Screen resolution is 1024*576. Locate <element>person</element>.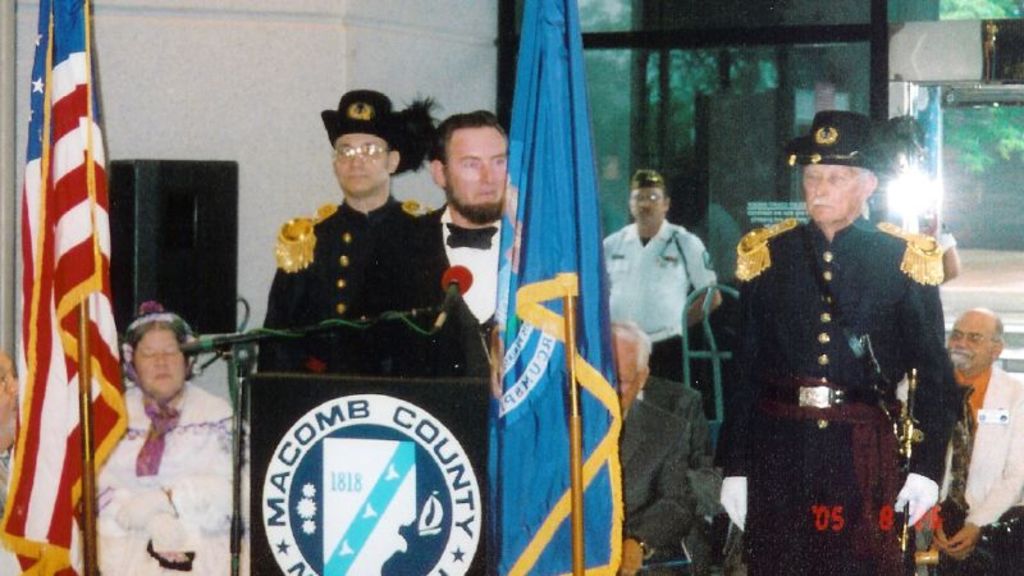
<box>239,91,479,383</box>.
